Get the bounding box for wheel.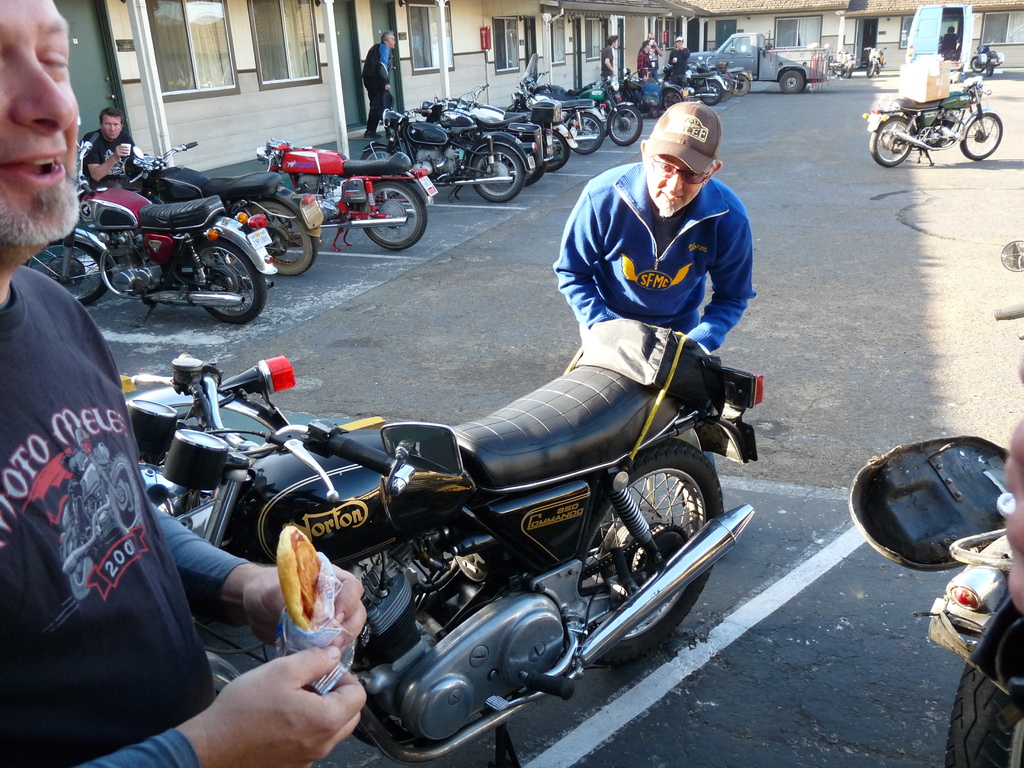
bbox(362, 146, 399, 196).
